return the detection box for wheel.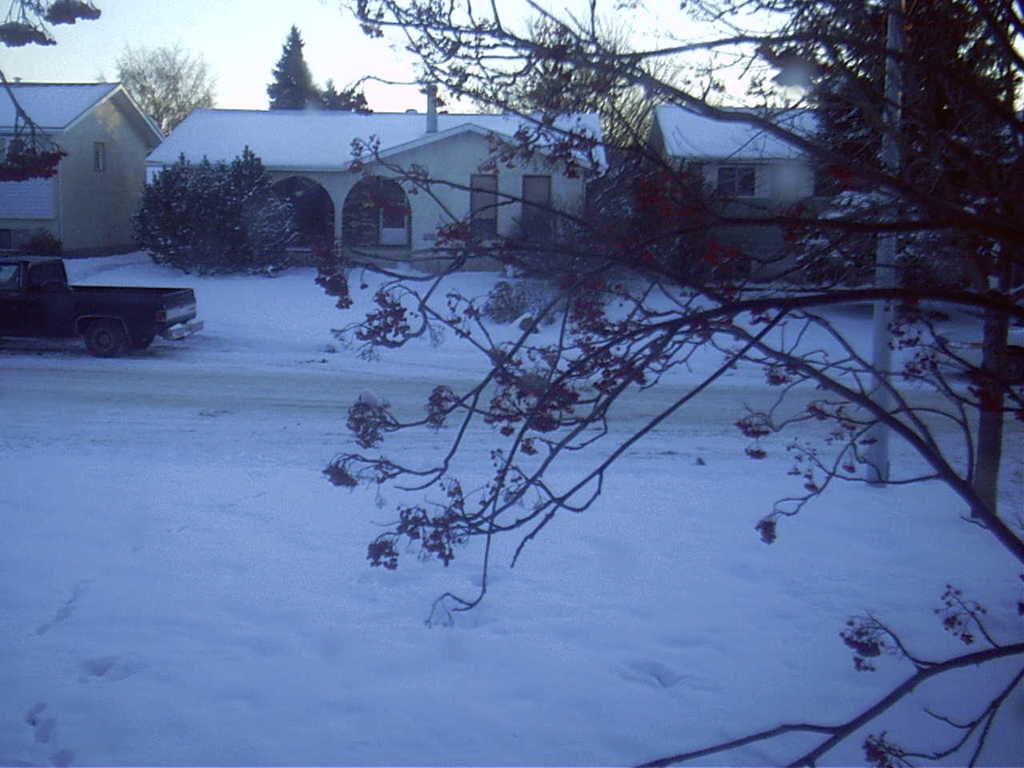
128, 334, 152, 350.
